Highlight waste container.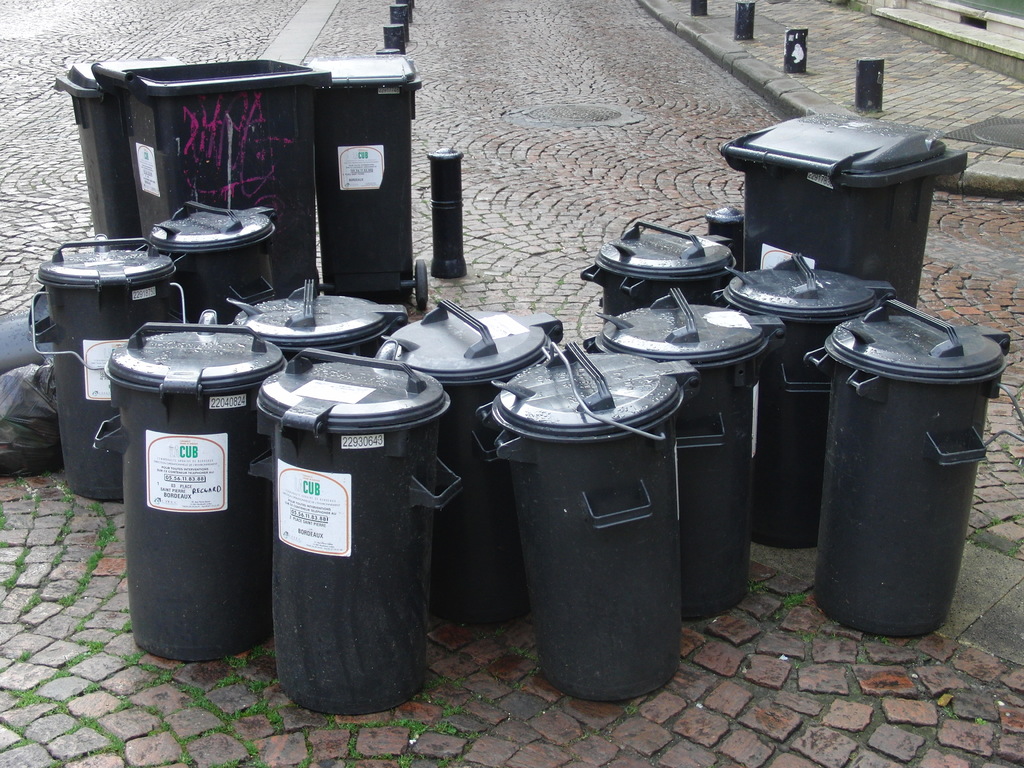
Highlighted region: [x1=57, y1=53, x2=186, y2=253].
